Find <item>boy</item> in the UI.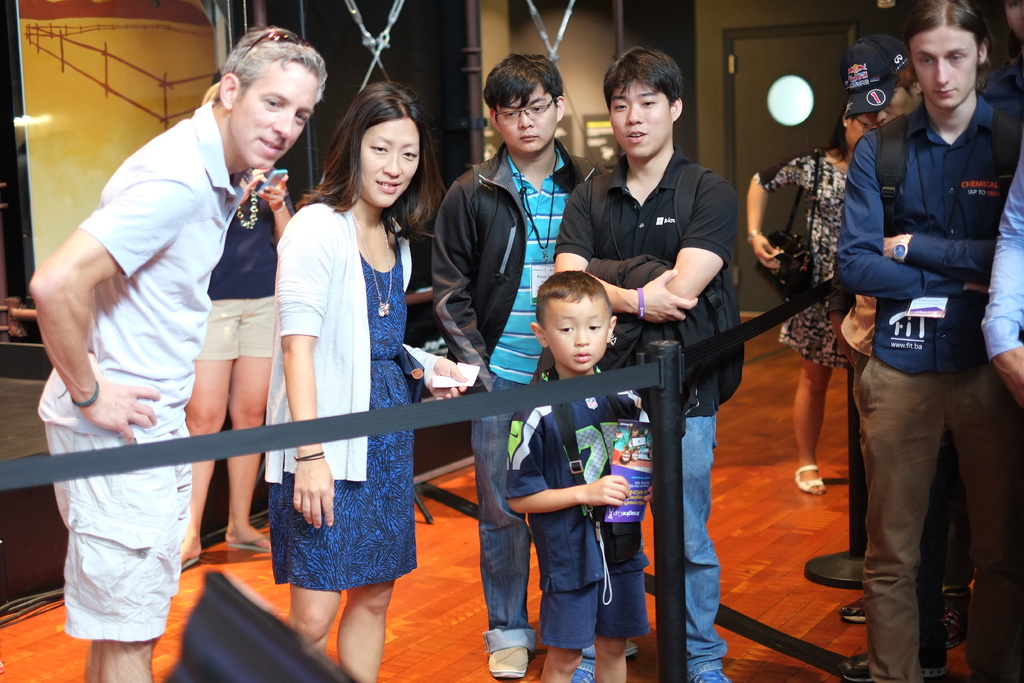
UI element at (553,46,735,682).
